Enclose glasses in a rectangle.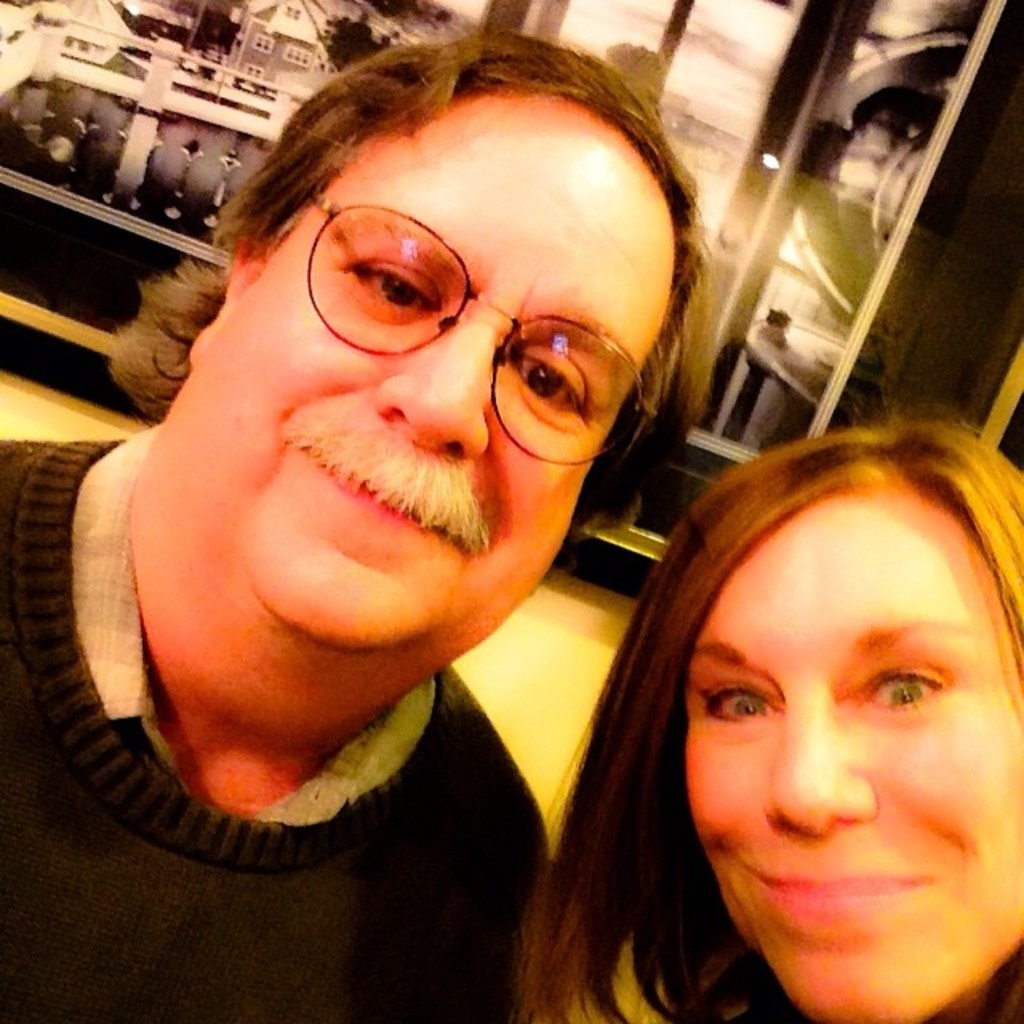
select_region(304, 226, 675, 453).
